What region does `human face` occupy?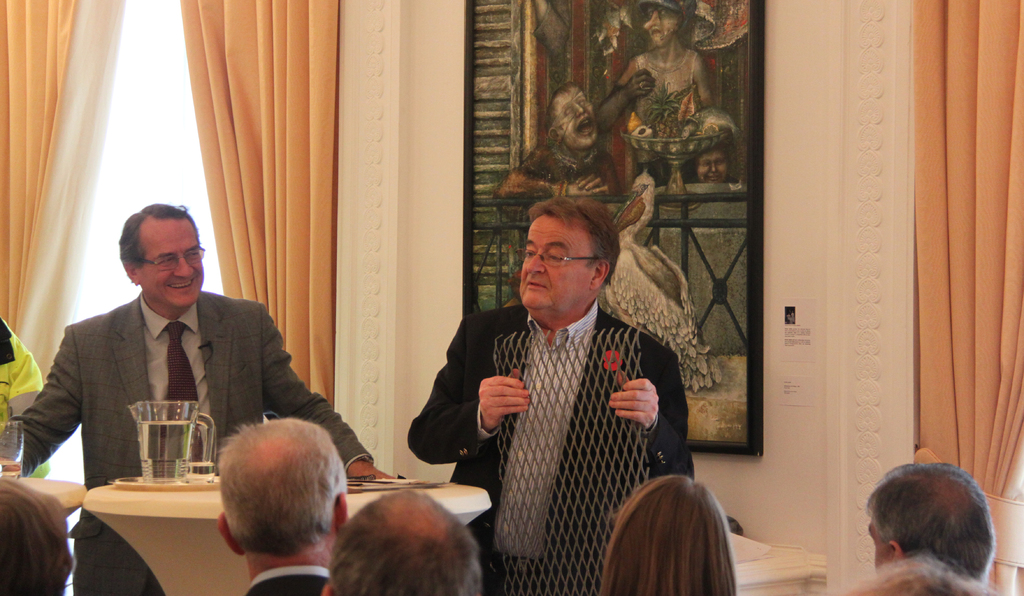
140:222:202:306.
